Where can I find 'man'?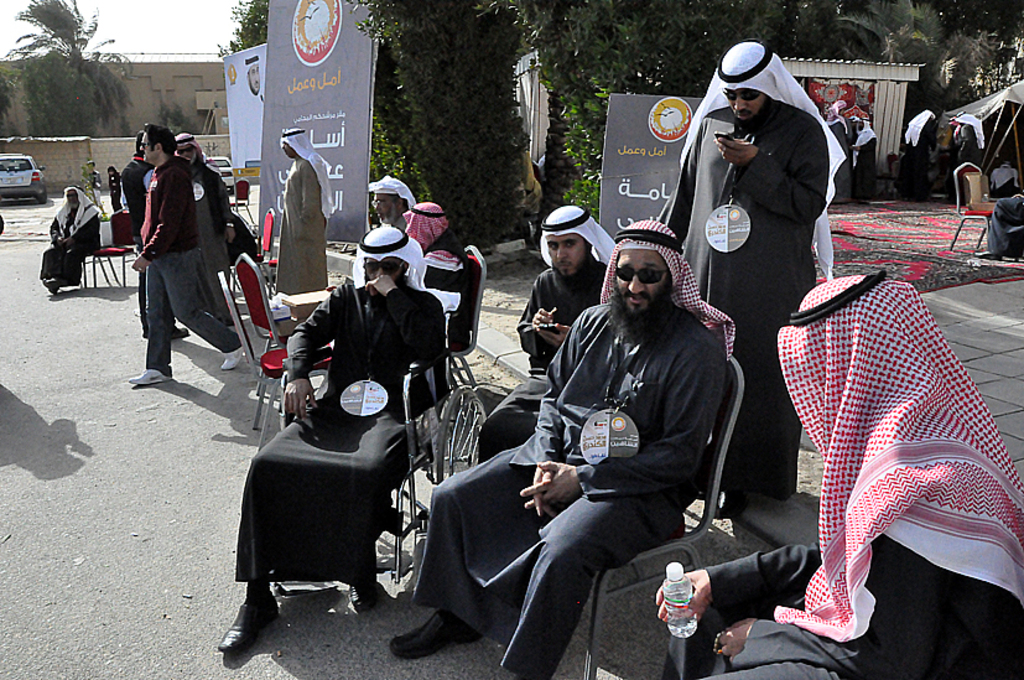
You can find it at <box>464,212,601,467</box>.
